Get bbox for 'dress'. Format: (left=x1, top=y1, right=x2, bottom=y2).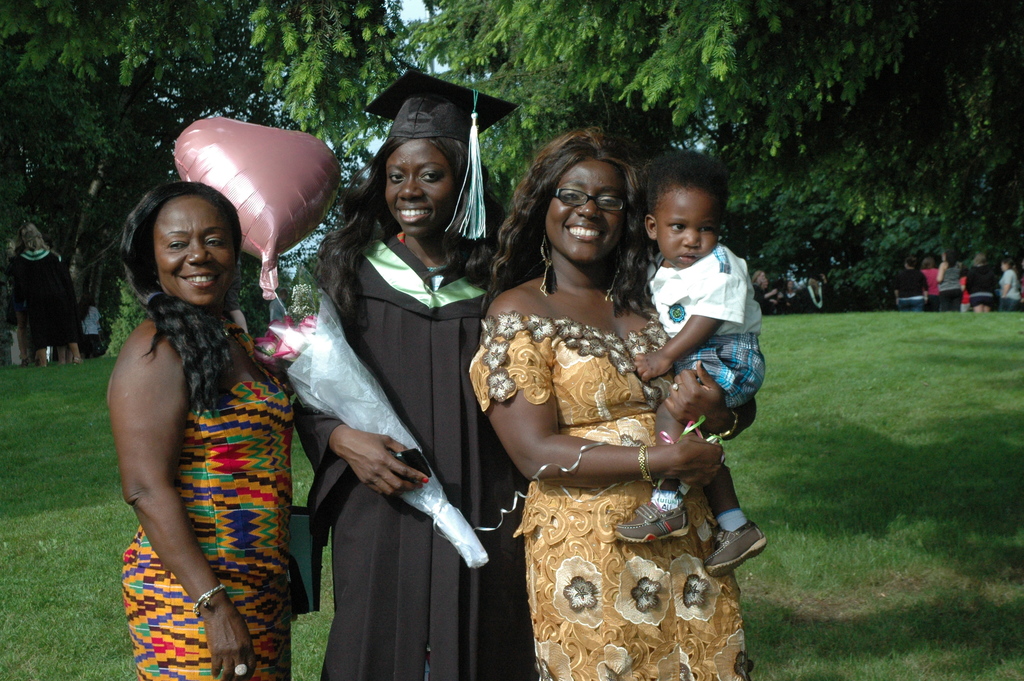
(left=118, top=330, right=300, bottom=680).
